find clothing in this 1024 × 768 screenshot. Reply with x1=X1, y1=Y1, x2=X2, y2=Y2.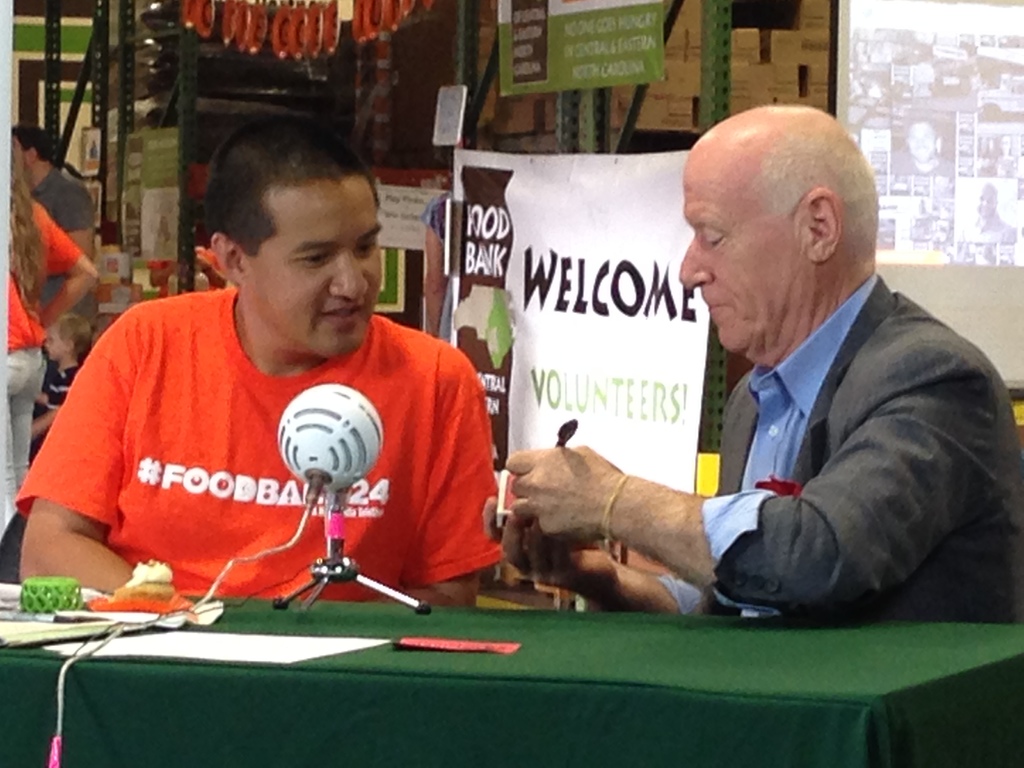
x1=0, y1=197, x2=84, y2=536.
